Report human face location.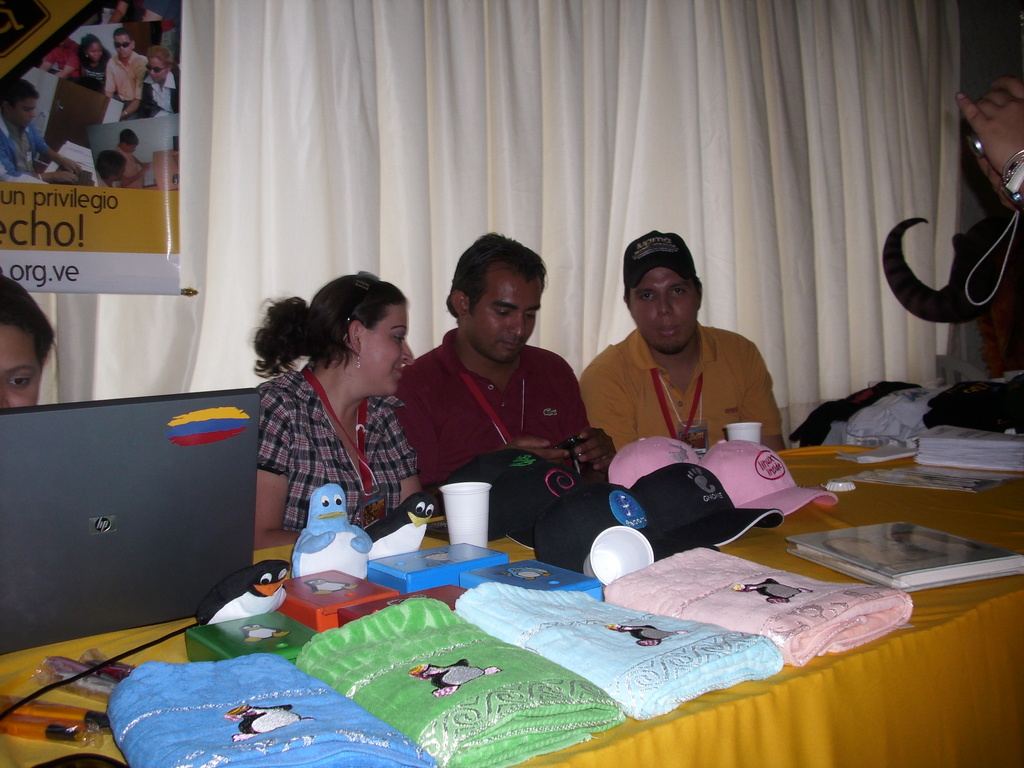
Report: {"left": 460, "top": 268, "right": 541, "bottom": 362}.
